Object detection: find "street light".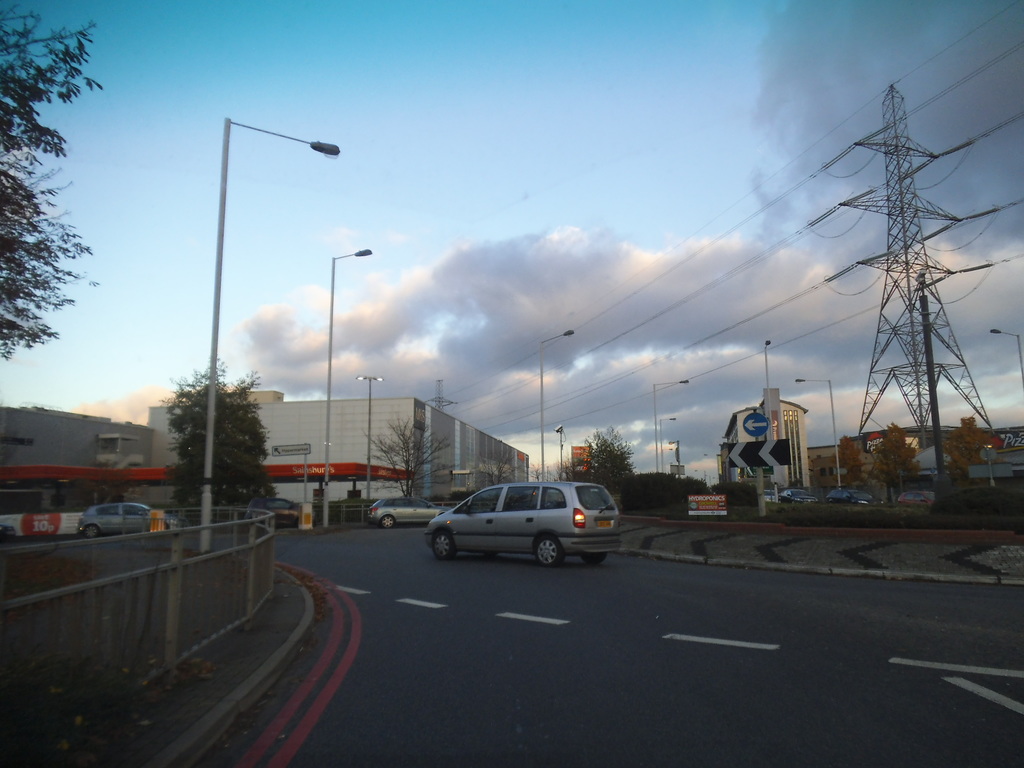
BBox(169, 95, 365, 568).
